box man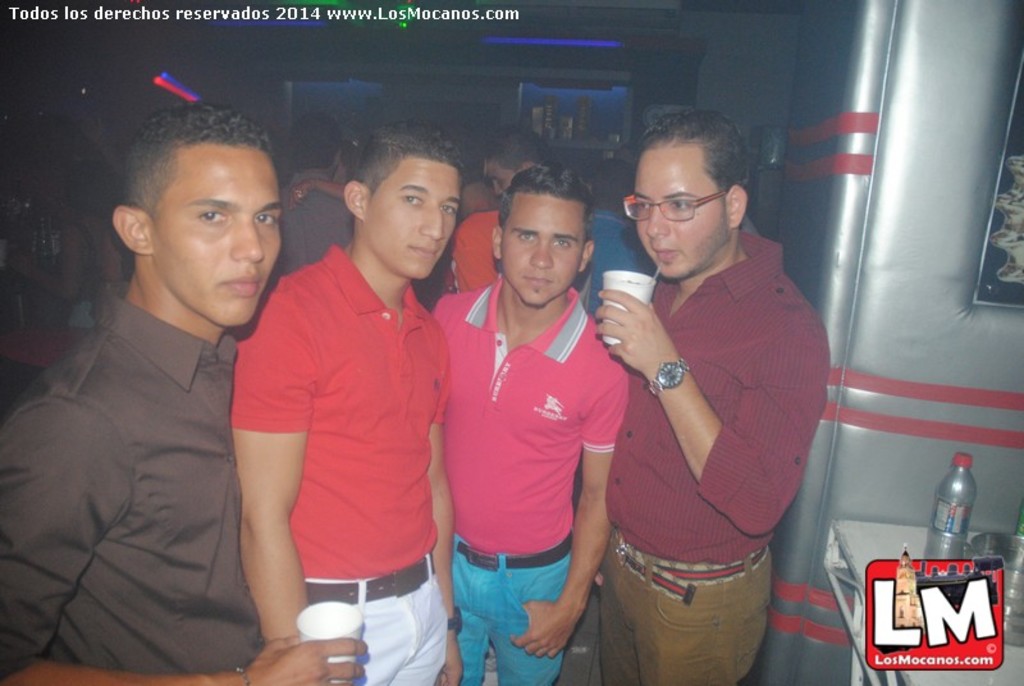
(440, 169, 506, 308)
